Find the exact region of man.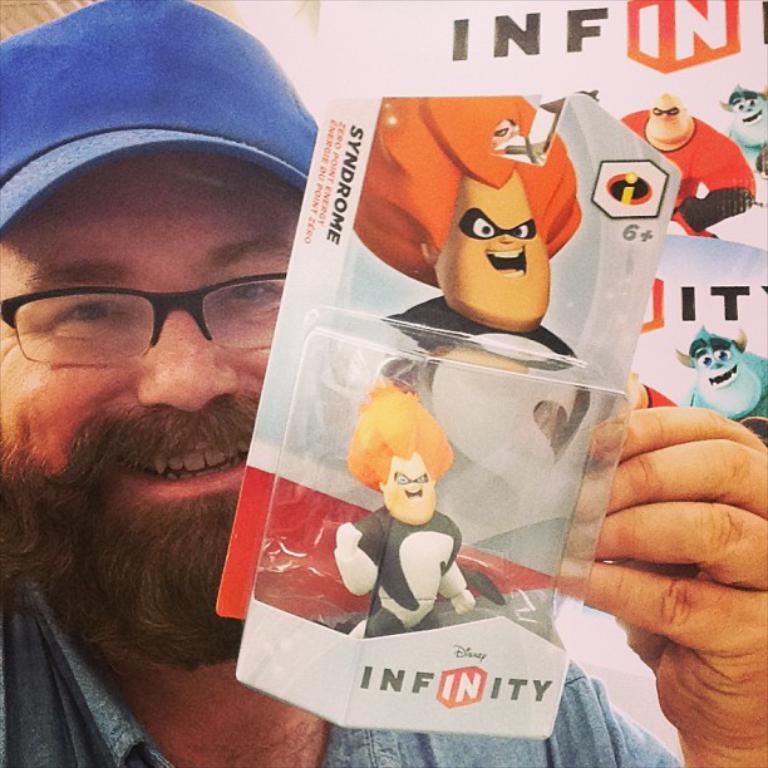
Exact region: bbox(350, 93, 582, 360).
